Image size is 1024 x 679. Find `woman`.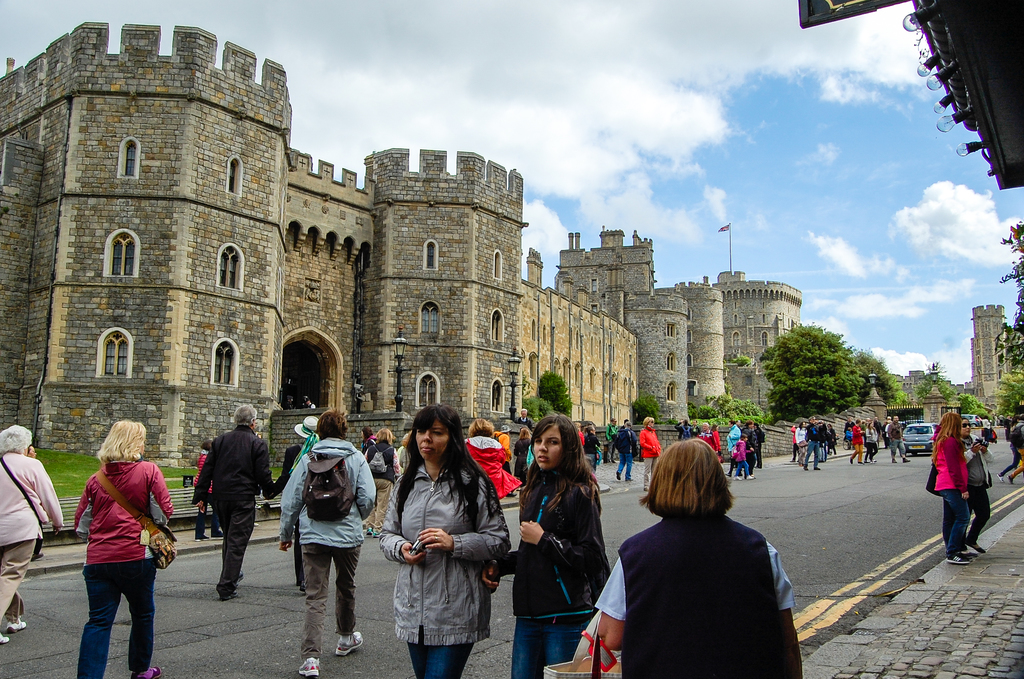
box(514, 430, 534, 484).
